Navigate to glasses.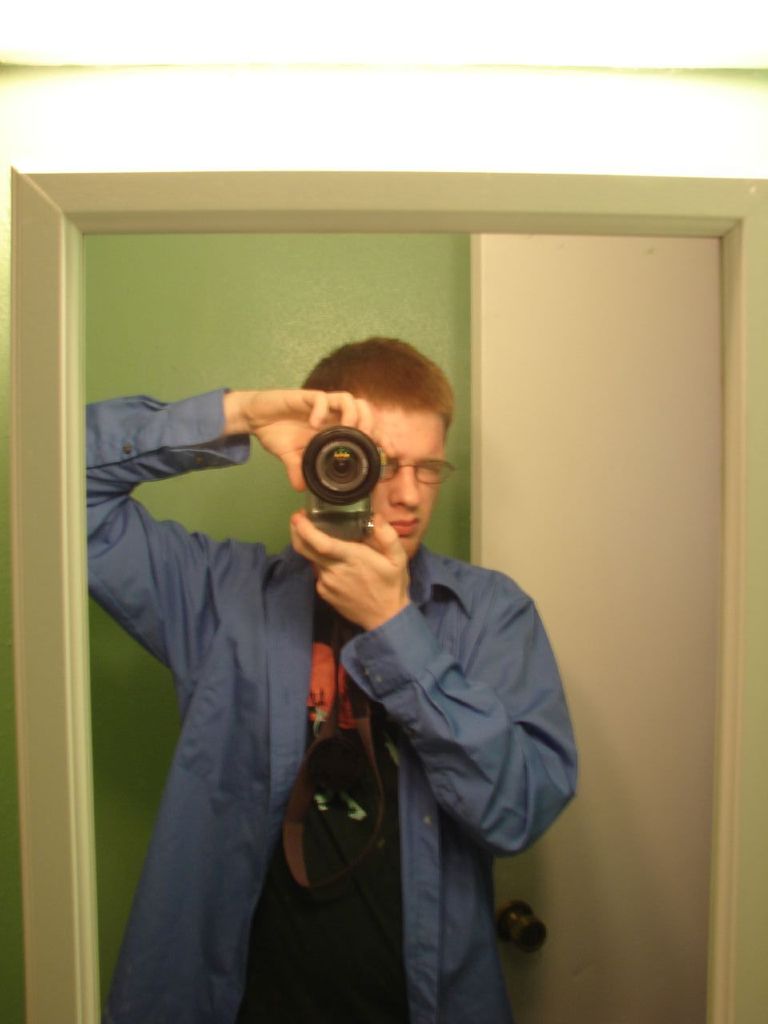
Navigation target: bbox=[359, 438, 467, 494].
